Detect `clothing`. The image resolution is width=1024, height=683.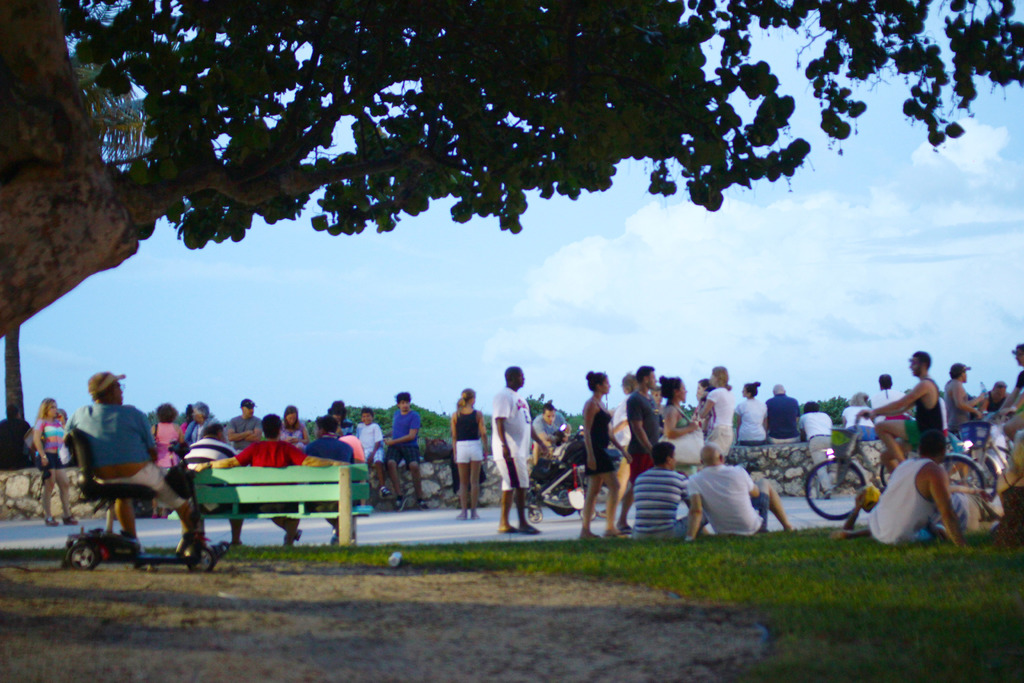
{"x1": 147, "y1": 412, "x2": 186, "y2": 483}.
